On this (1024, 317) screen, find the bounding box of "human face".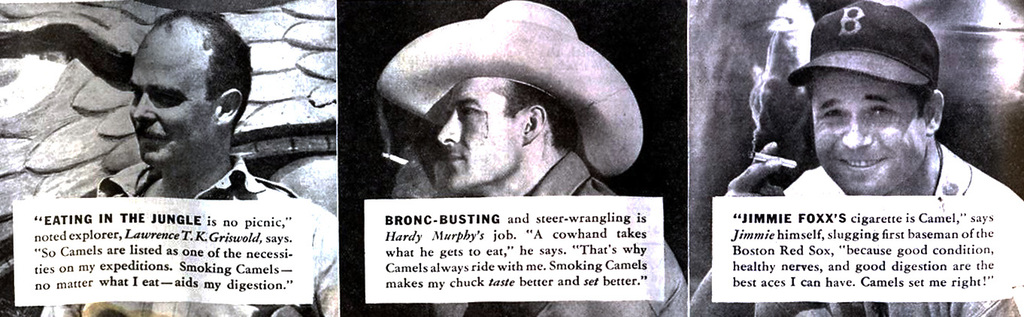
Bounding box: <region>435, 77, 526, 186</region>.
